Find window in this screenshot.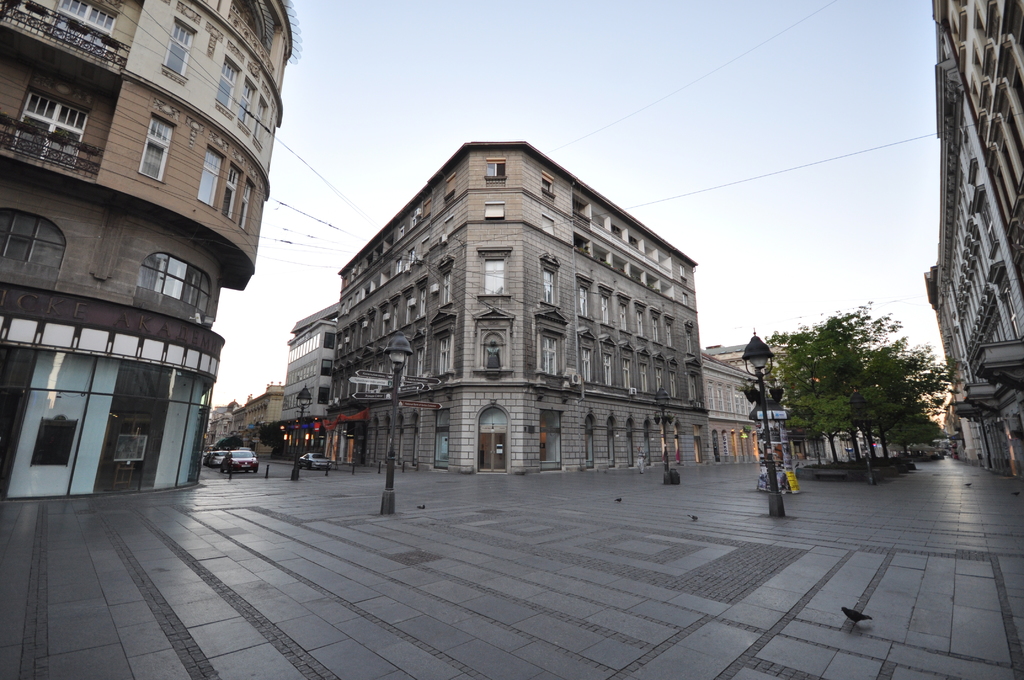
The bounding box for window is [486, 156, 506, 181].
